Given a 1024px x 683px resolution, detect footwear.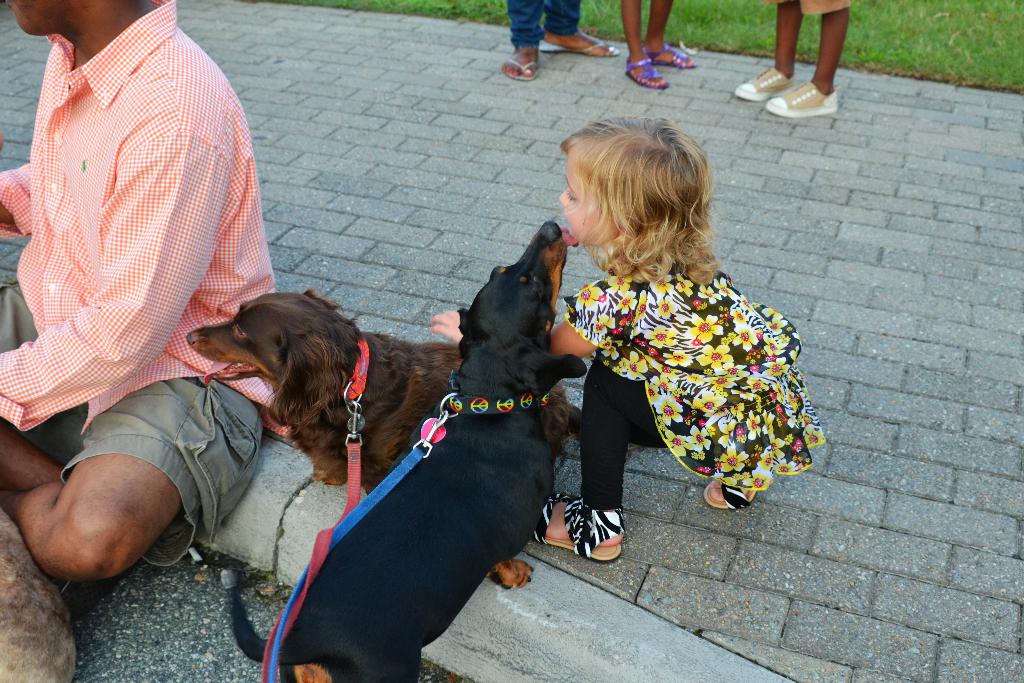
(504, 51, 538, 82).
